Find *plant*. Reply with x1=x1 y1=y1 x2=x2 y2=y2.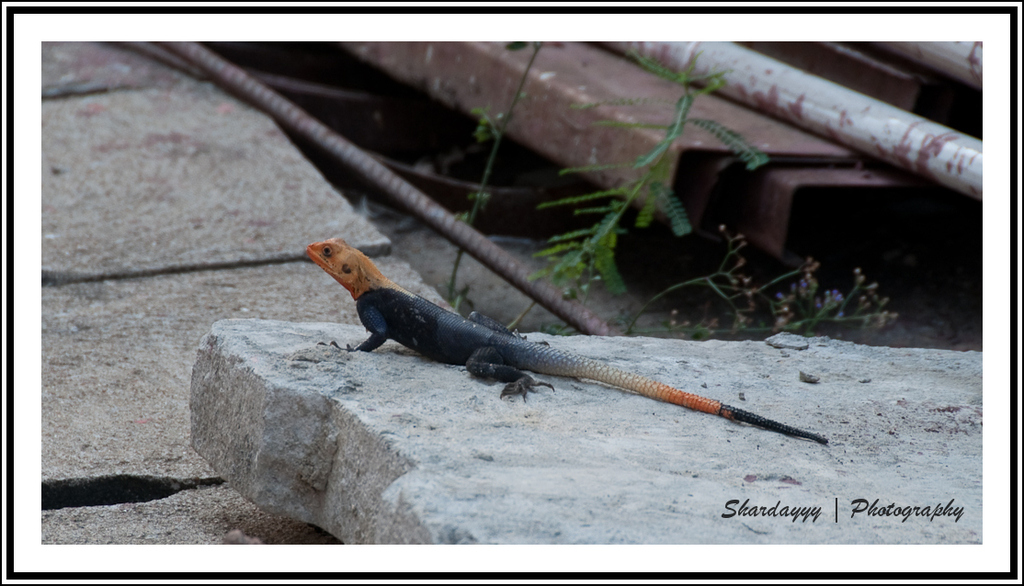
x1=555 y1=46 x2=773 y2=317.
